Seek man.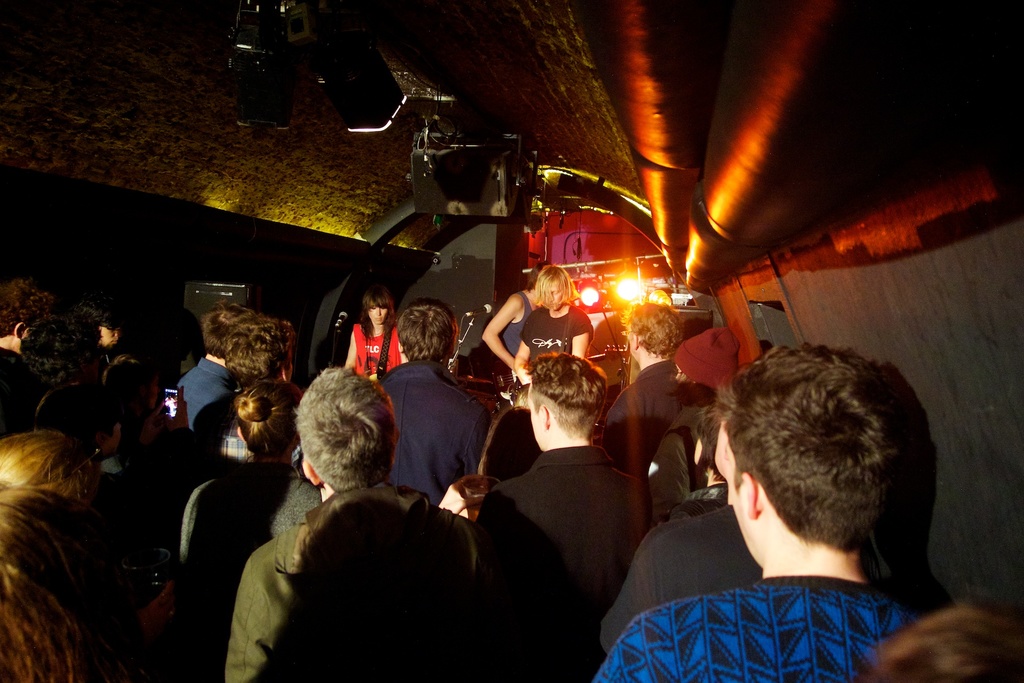
[223,309,312,405].
